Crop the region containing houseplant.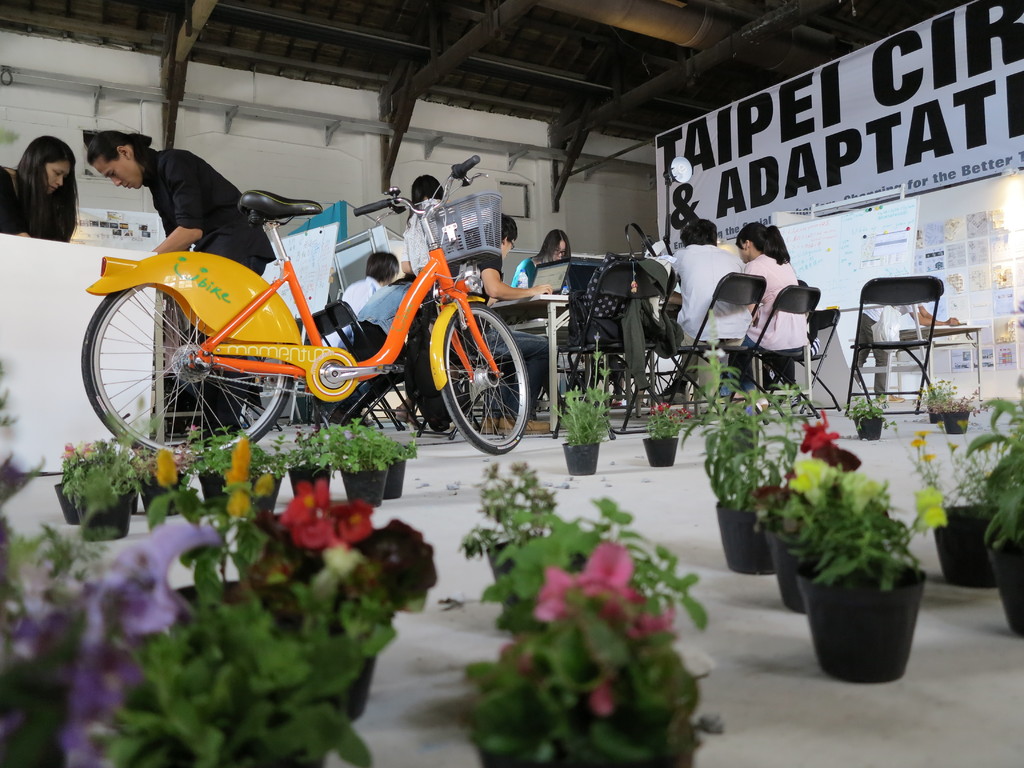
Crop region: crop(461, 459, 559, 589).
